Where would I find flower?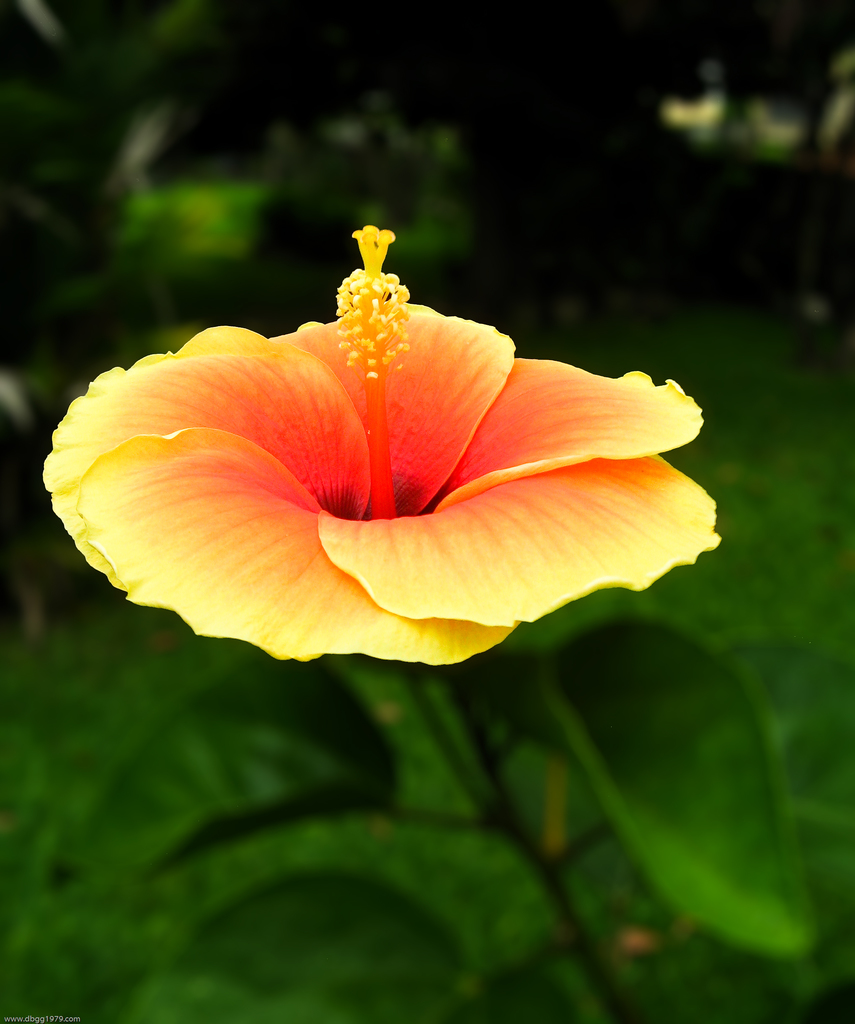
At x1=39 y1=223 x2=723 y2=669.
